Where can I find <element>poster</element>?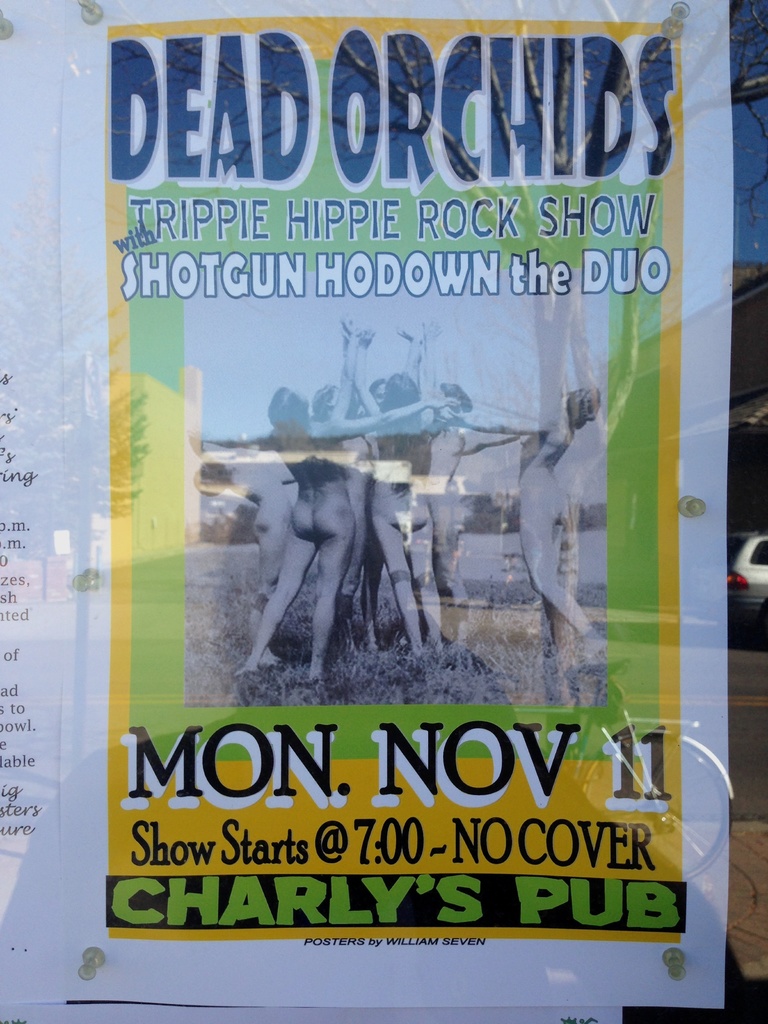
You can find it at detection(100, 8, 681, 945).
